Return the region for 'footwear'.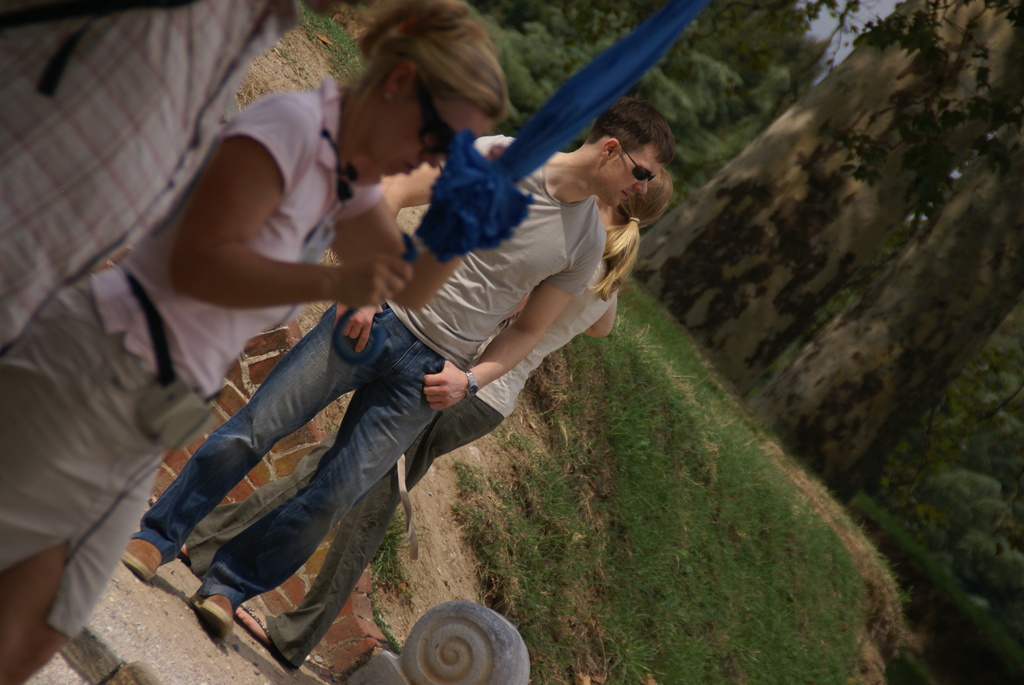
box=[178, 540, 204, 578].
